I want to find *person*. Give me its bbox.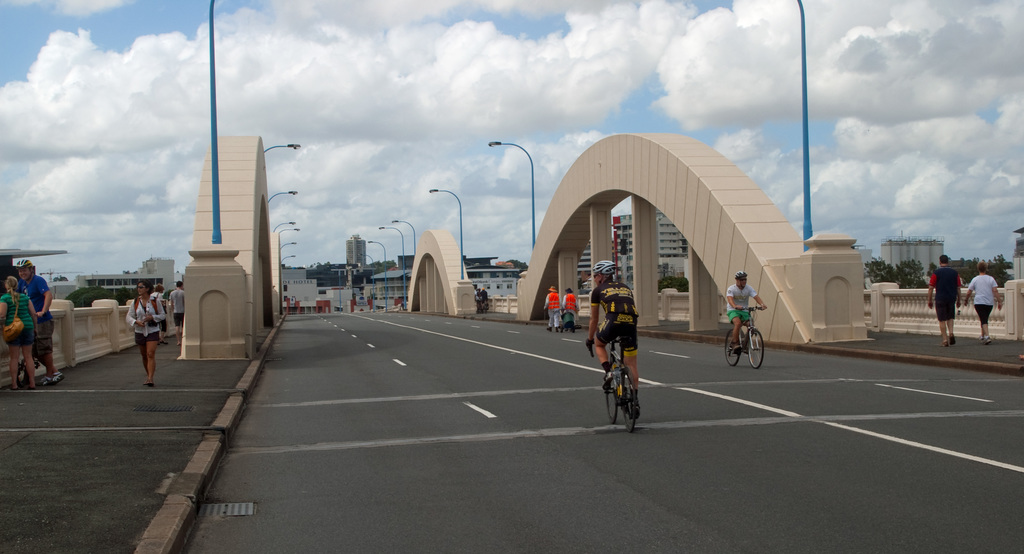
x1=168, y1=280, x2=189, y2=355.
